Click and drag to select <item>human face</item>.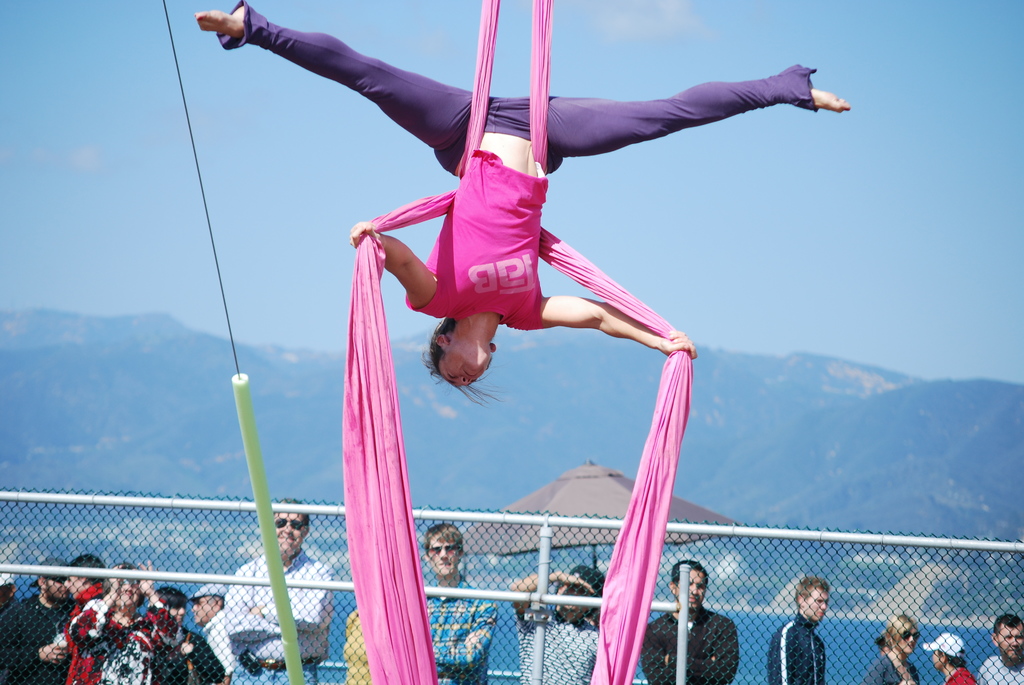
Selection: [left=557, top=589, right=584, bottom=623].
